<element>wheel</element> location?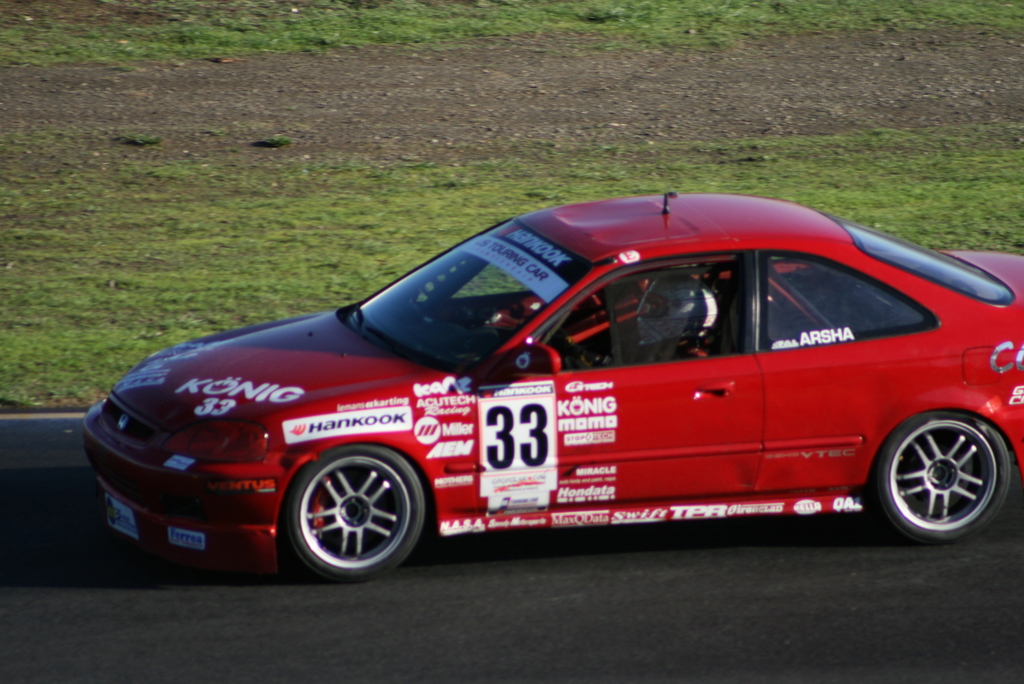
[874,410,1012,546]
